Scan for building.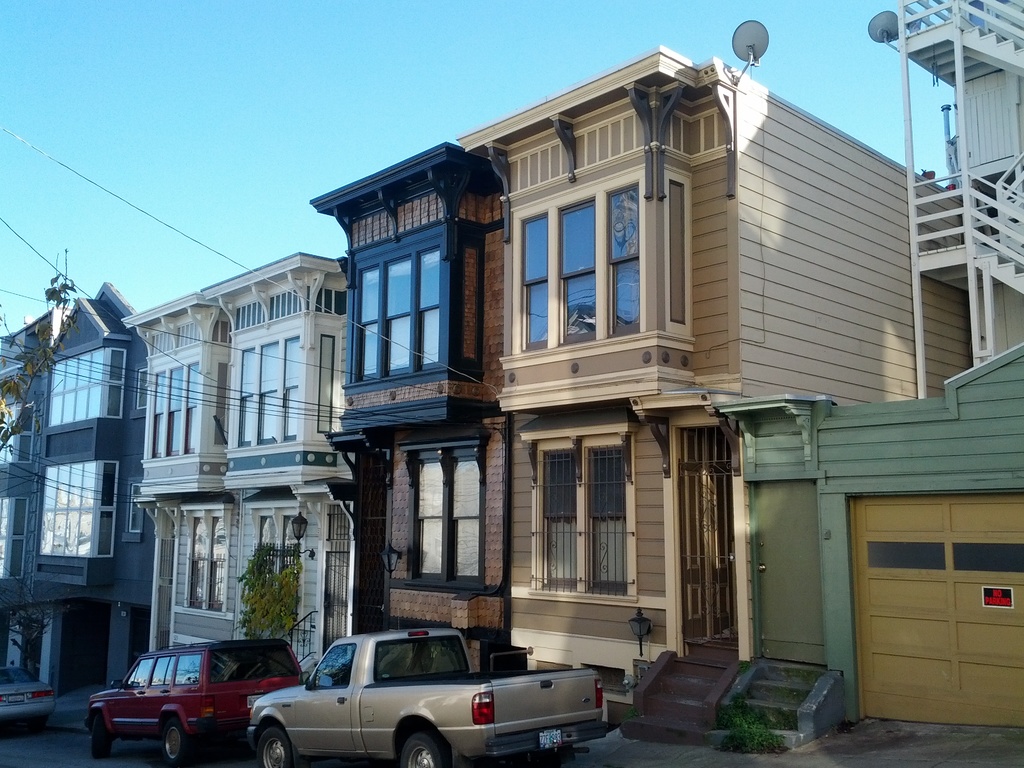
Scan result: (0,284,153,692).
